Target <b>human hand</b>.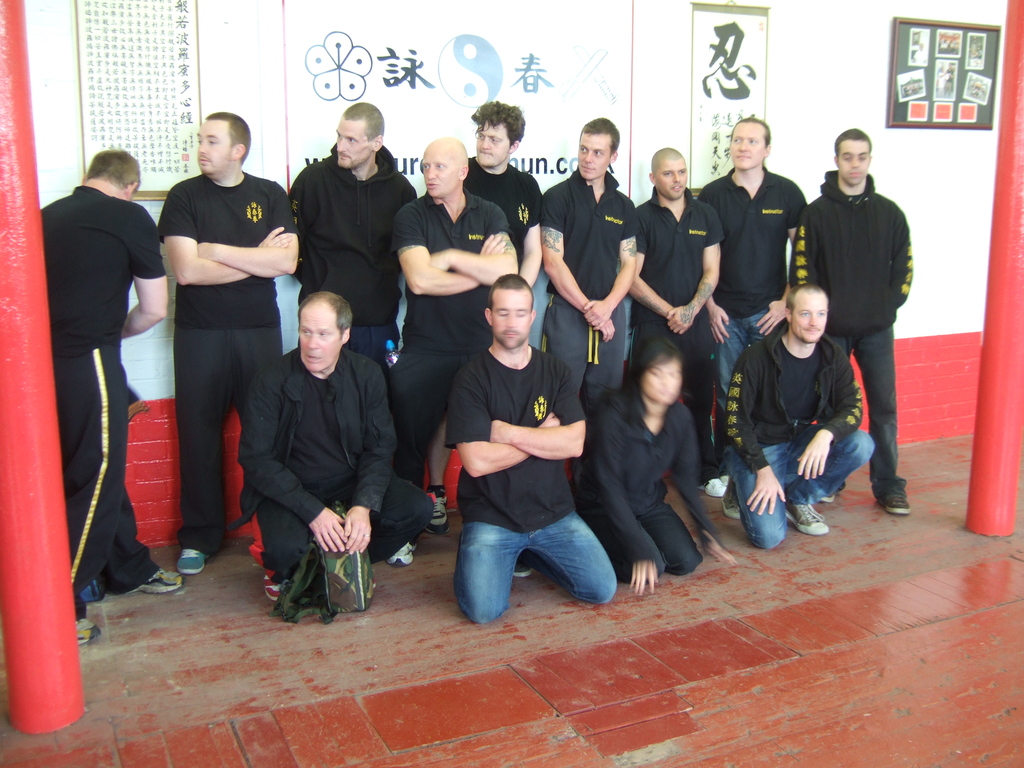
Target region: 796:438:831:482.
